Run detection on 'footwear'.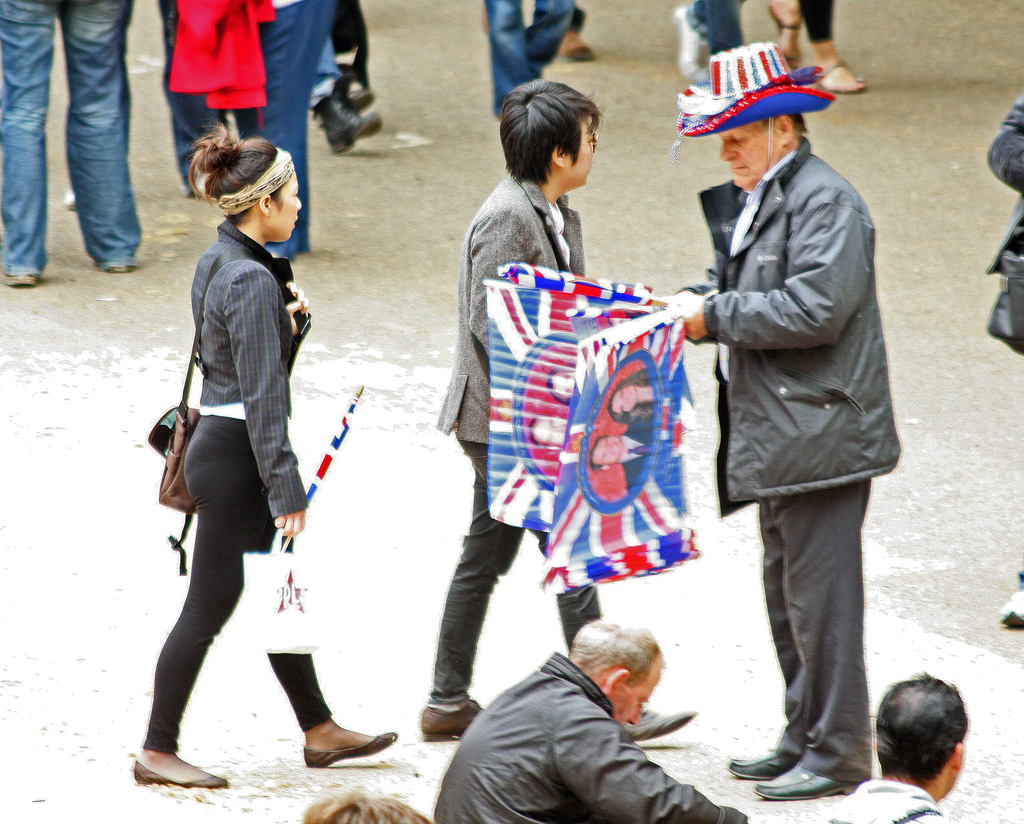
Result: (5,270,42,287).
